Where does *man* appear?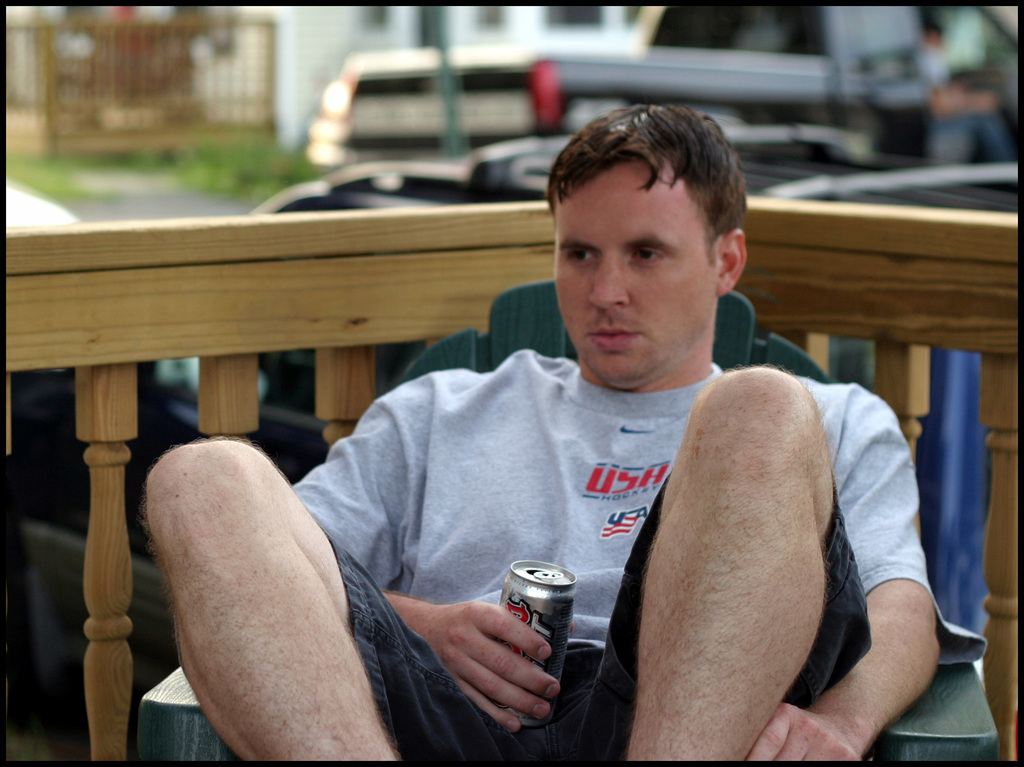
Appears at [x1=161, y1=131, x2=945, y2=746].
